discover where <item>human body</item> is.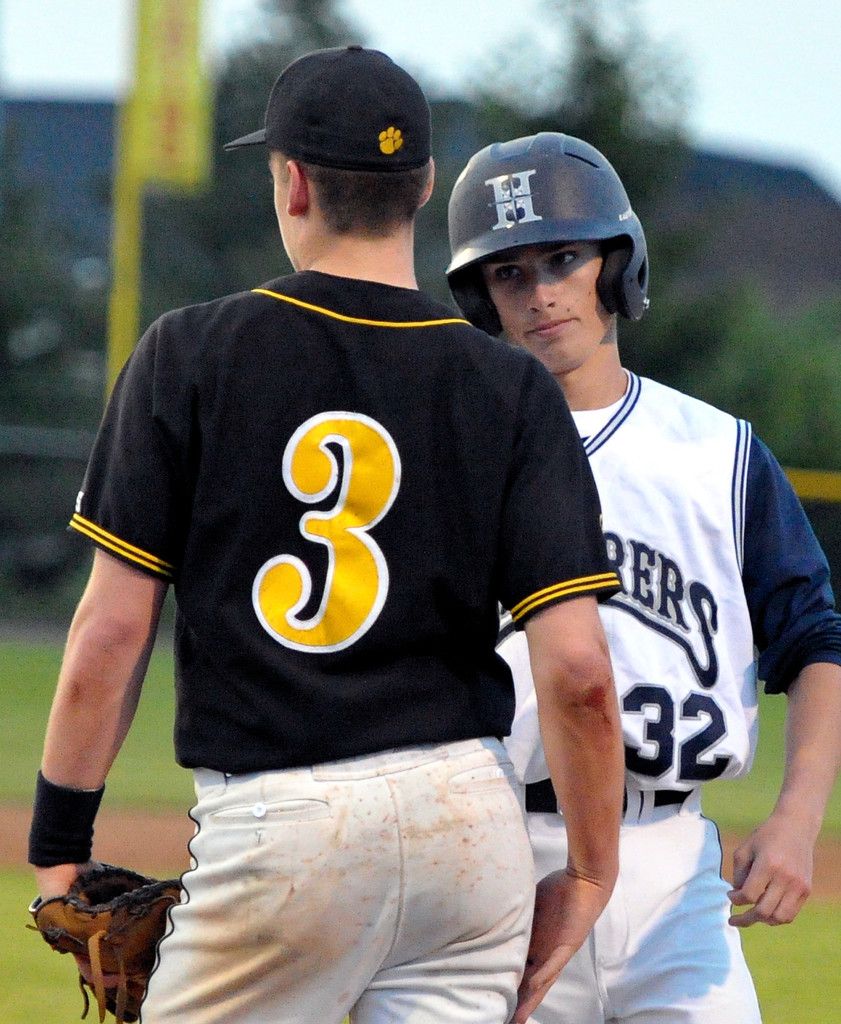
Discovered at [28, 44, 618, 1023].
